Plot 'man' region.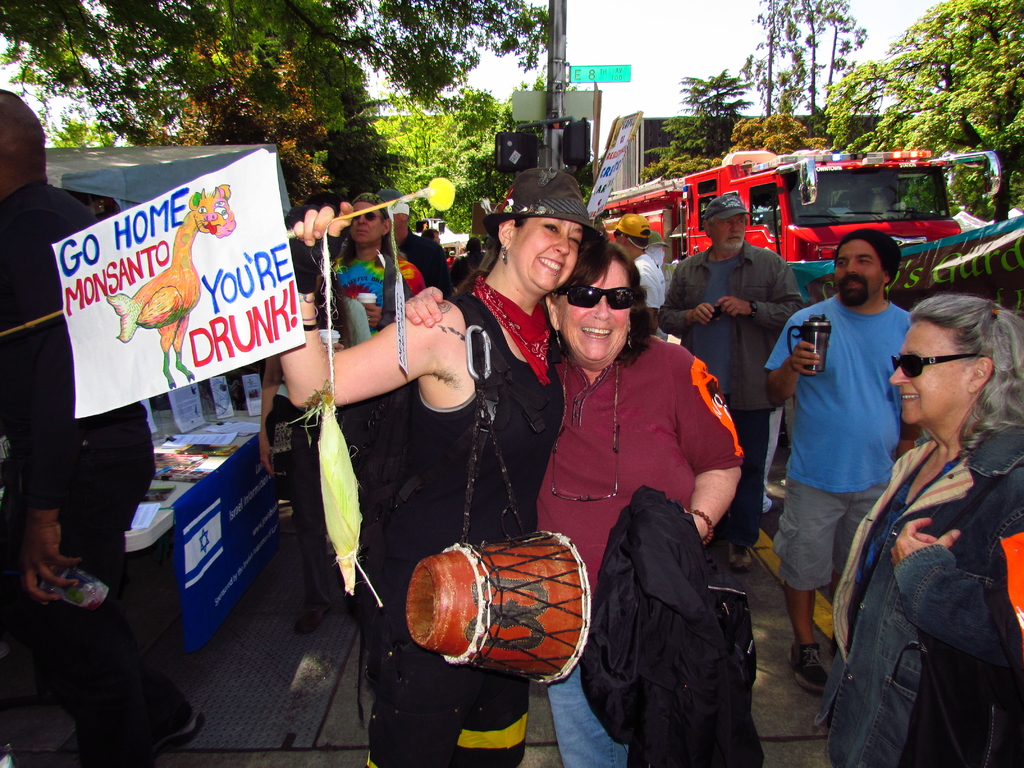
Plotted at (646, 232, 677, 294).
